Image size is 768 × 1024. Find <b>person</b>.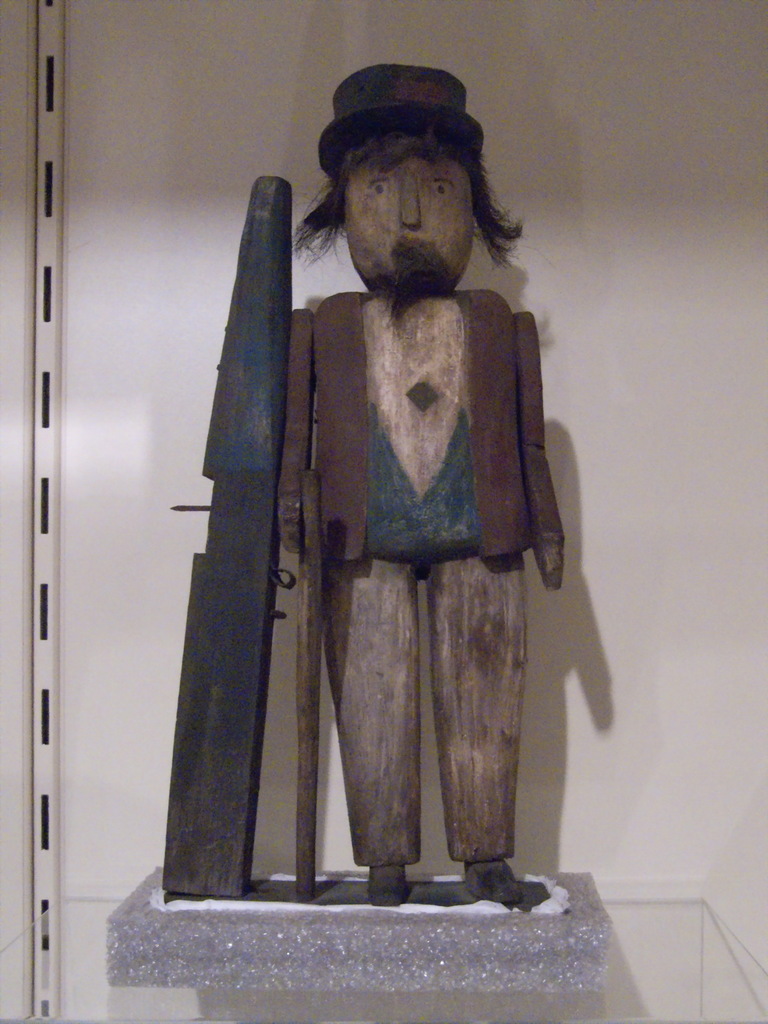
{"left": 273, "top": 76, "right": 567, "bottom": 902}.
